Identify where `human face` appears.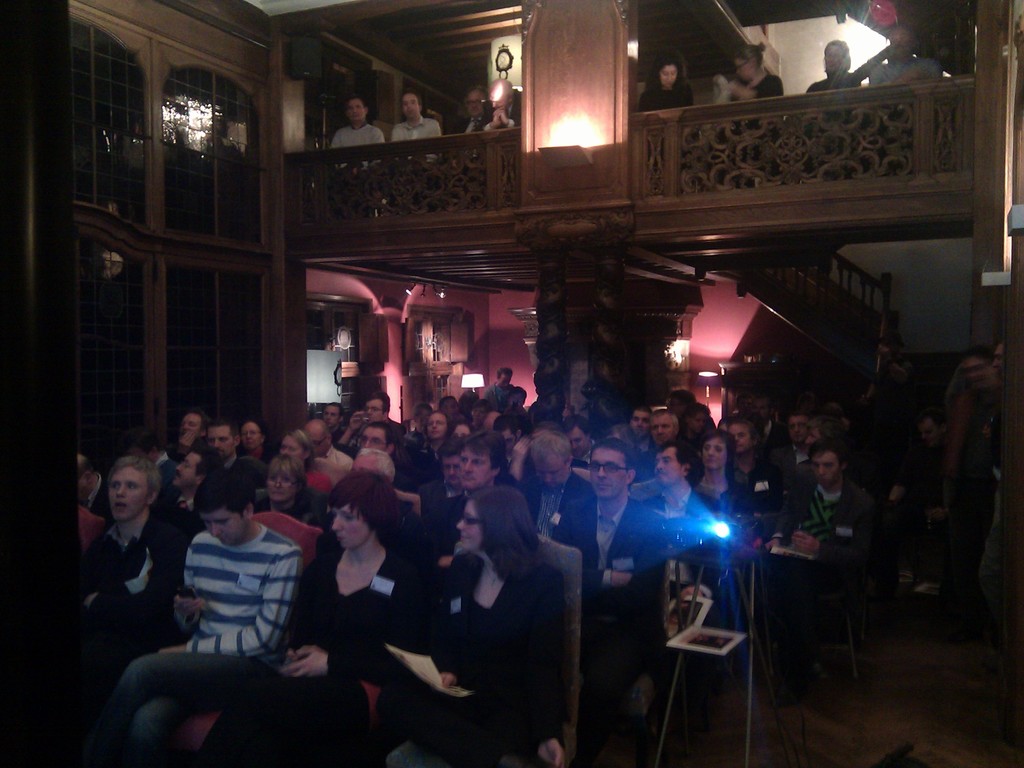
Appears at select_region(663, 68, 677, 86).
